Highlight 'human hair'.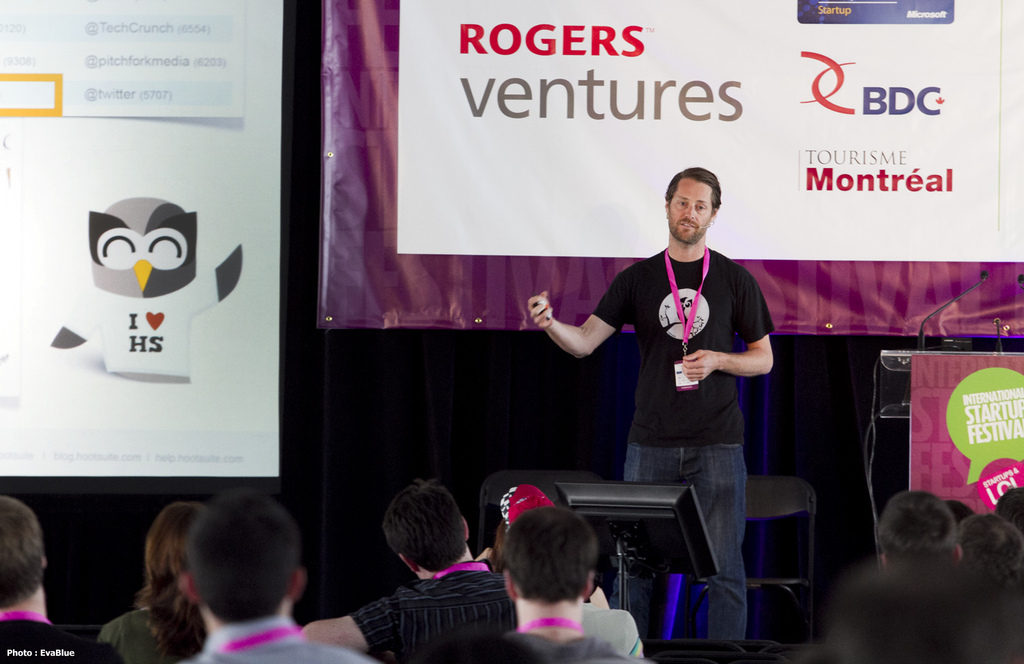
Highlighted region: l=665, t=167, r=722, b=215.
